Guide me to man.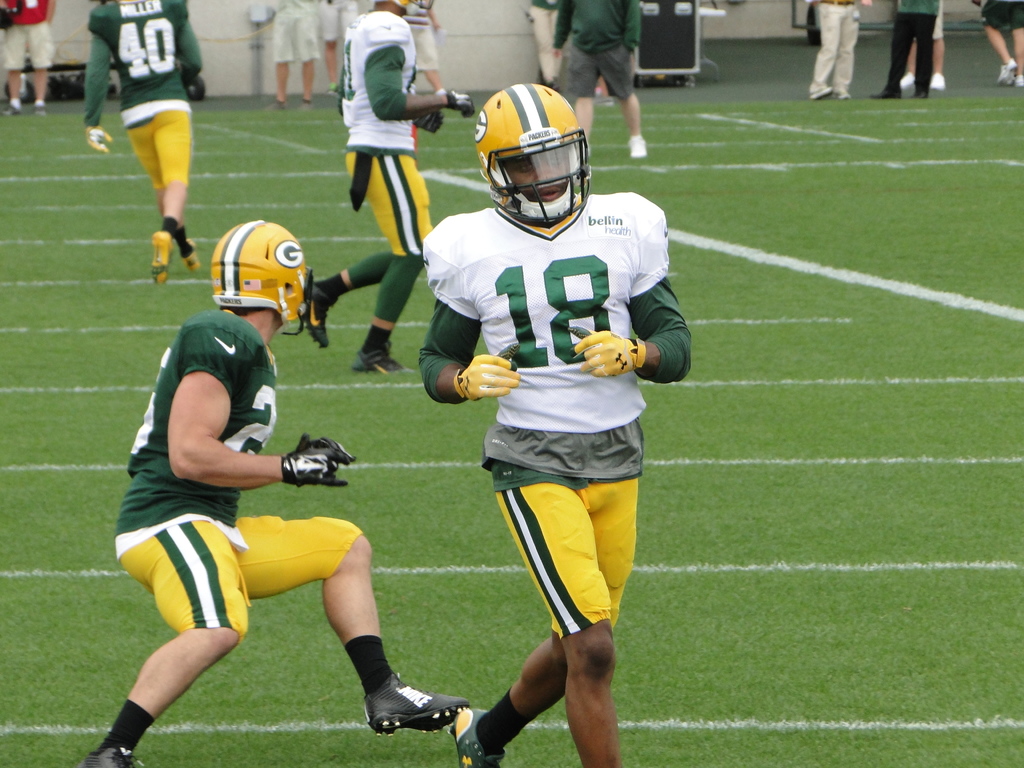
Guidance: [263, 0, 320, 111].
